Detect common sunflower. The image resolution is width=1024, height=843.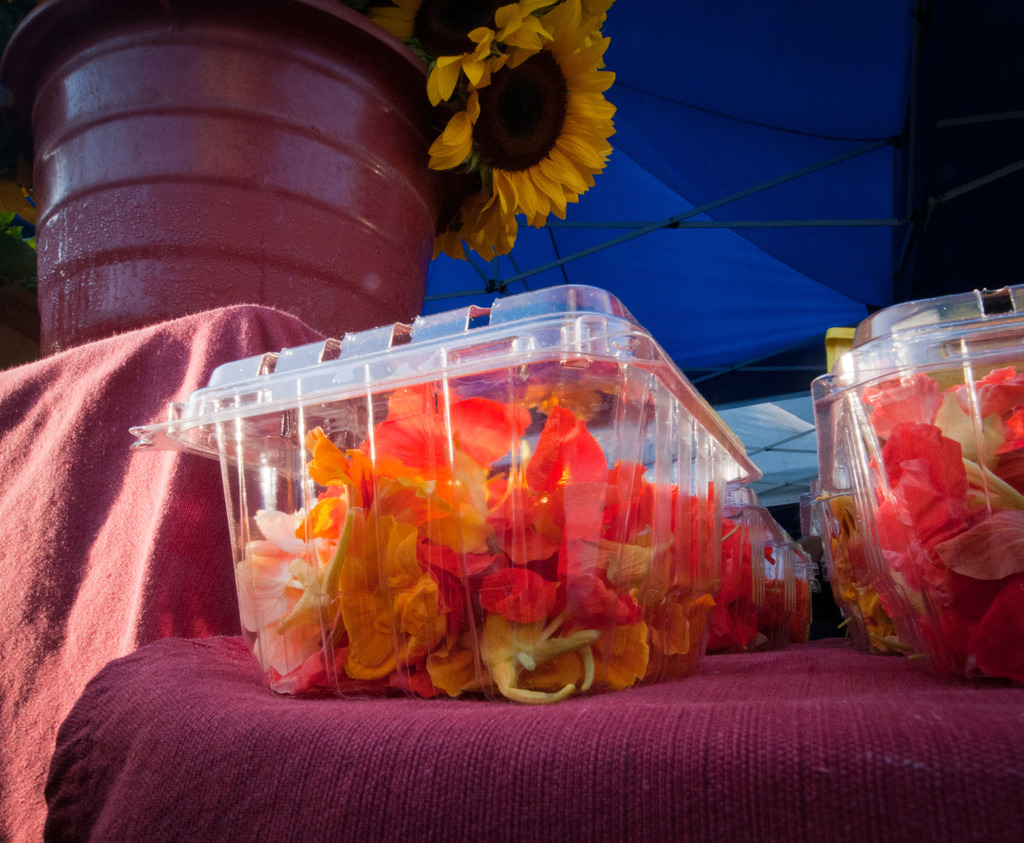
400 0 650 245.
